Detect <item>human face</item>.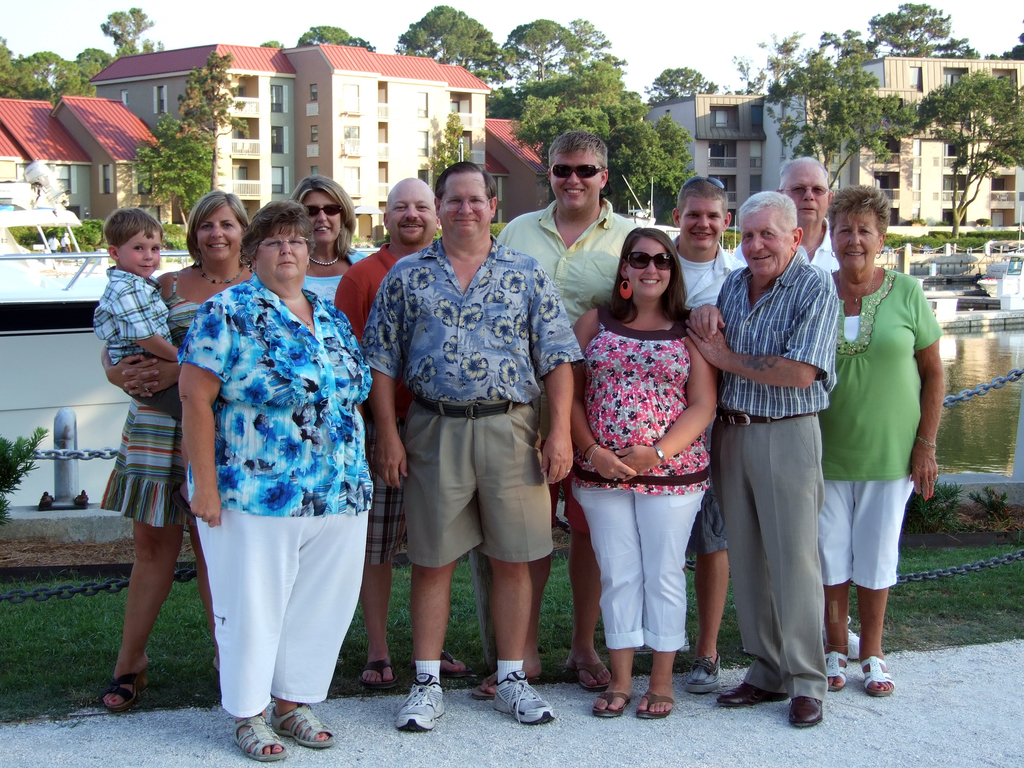
Detected at <bbox>127, 234, 169, 270</bbox>.
